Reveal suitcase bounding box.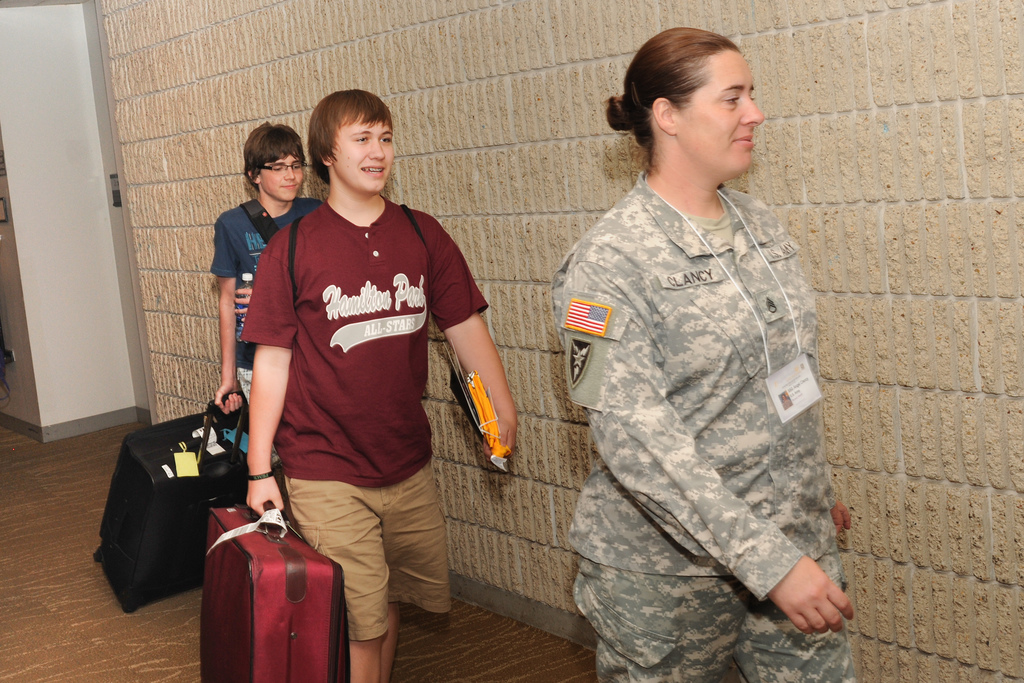
Revealed: <bbox>197, 499, 349, 682</bbox>.
